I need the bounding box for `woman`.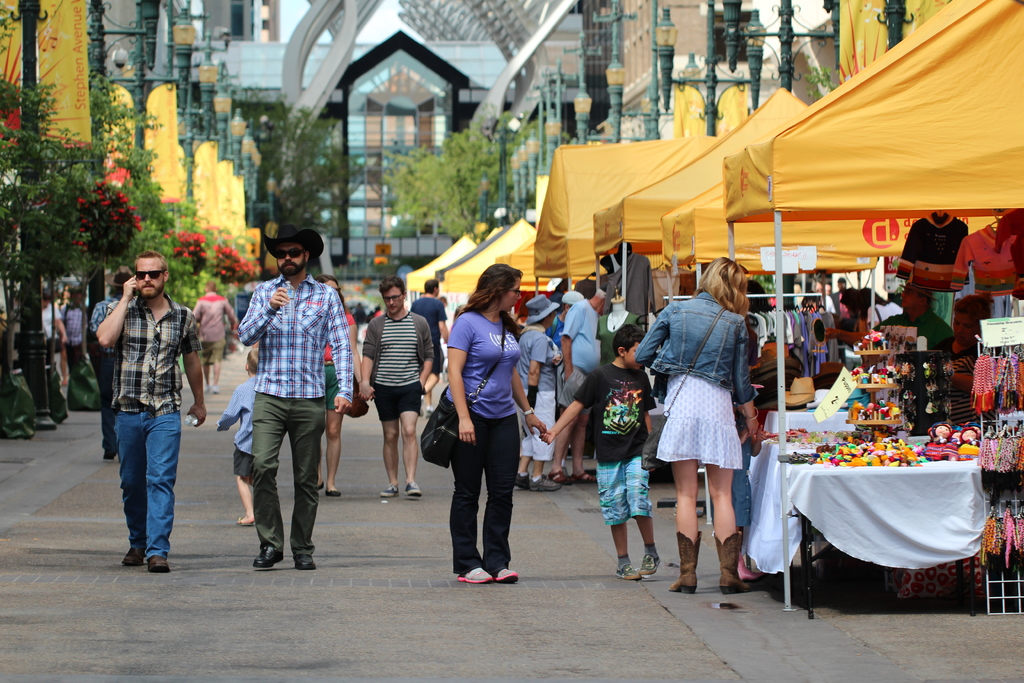
Here it is: {"left": 634, "top": 258, "right": 767, "bottom": 589}.
